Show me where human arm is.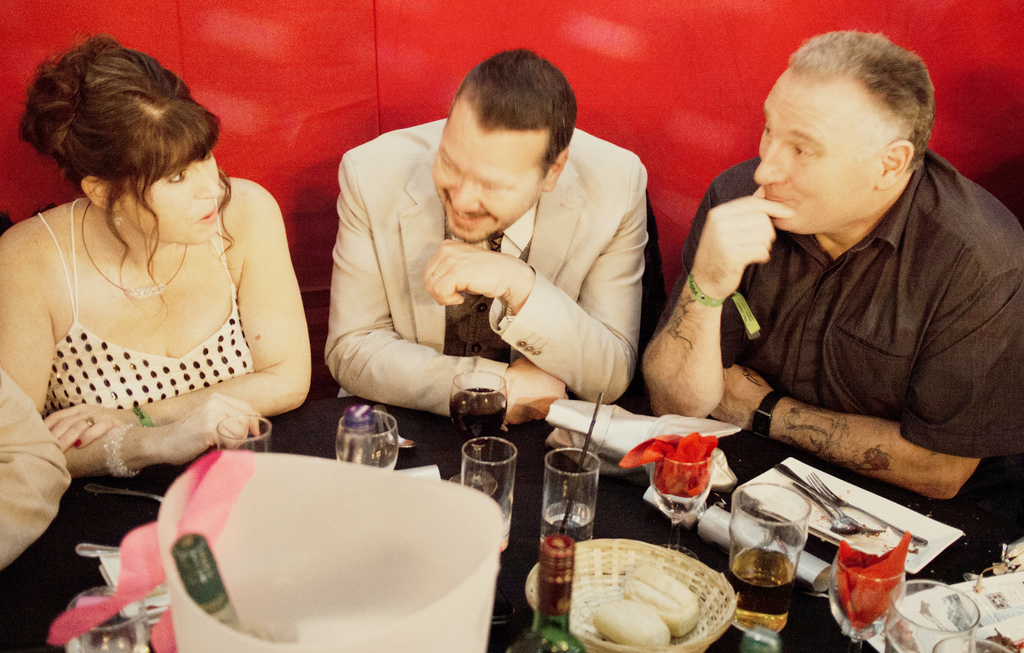
human arm is at pyautogui.locateOnScreen(422, 164, 647, 404).
